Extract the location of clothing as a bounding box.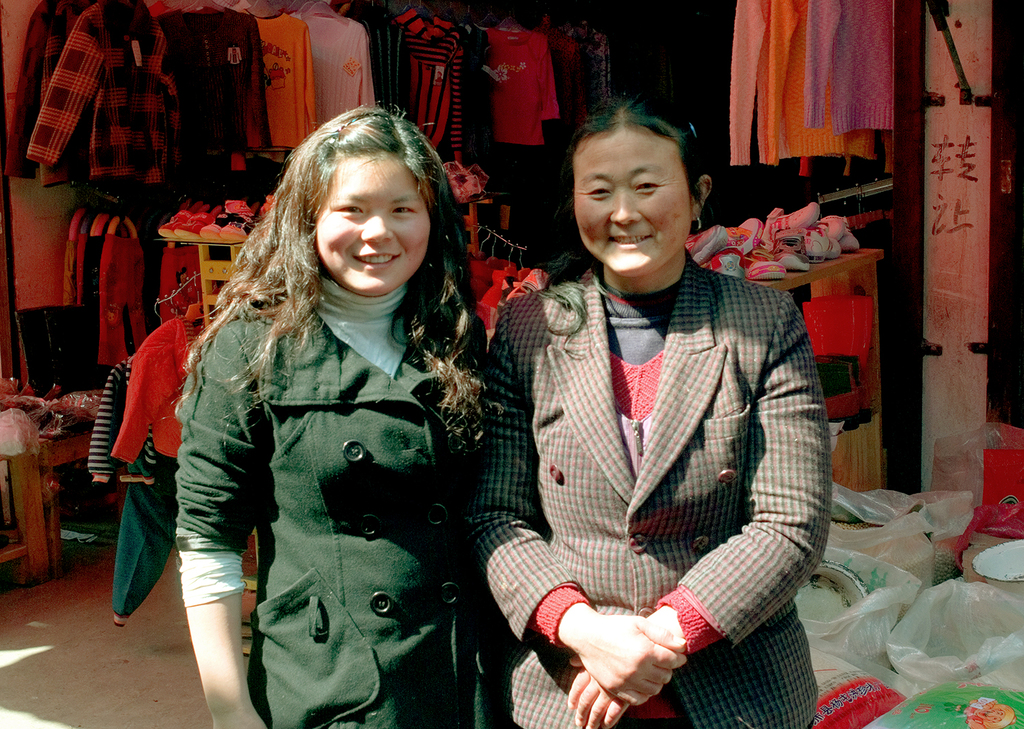
(left=85, top=354, right=179, bottom=631).
